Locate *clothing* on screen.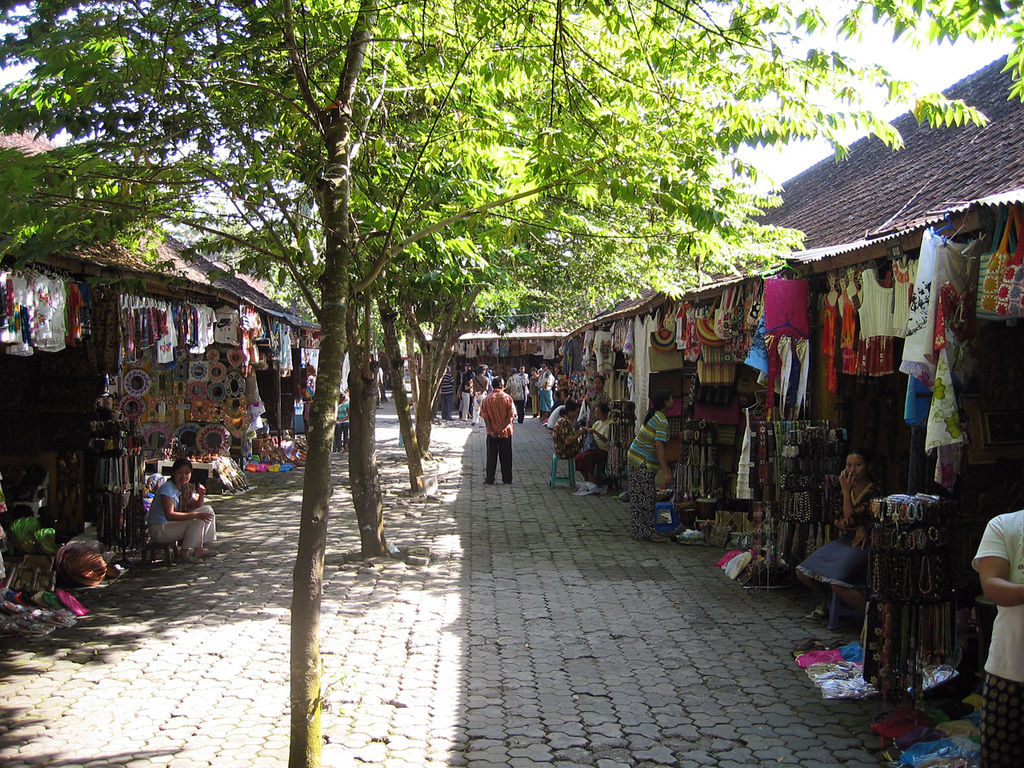
On screen at <bbox>482, 391, 521, 474</bbox>.
